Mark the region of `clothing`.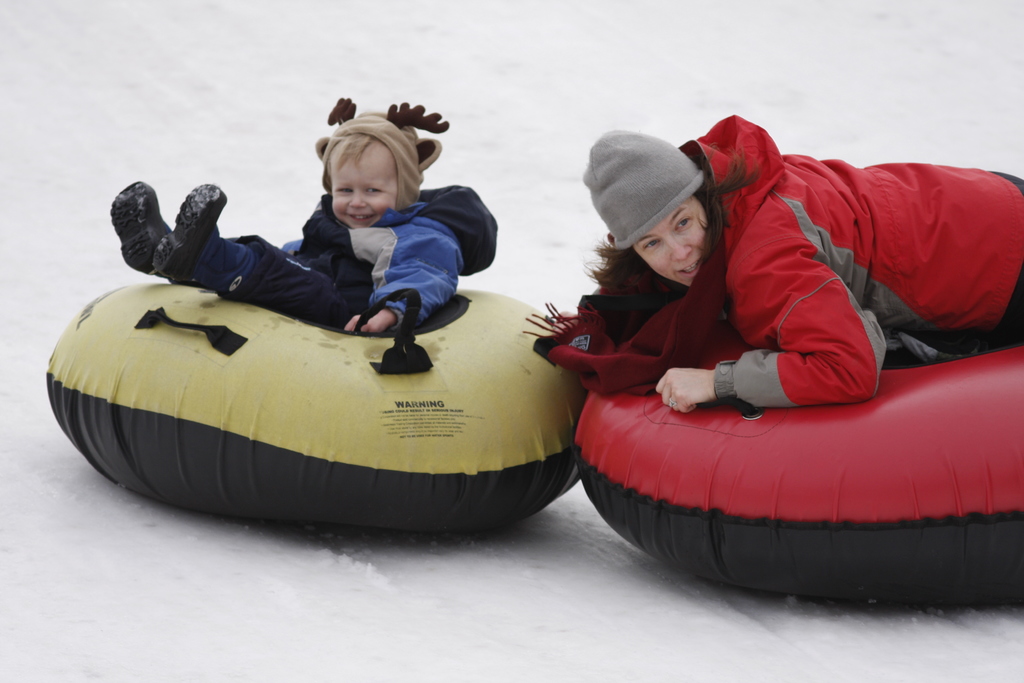
Region: x1=190 y1=180 x2=500 y2=330.
